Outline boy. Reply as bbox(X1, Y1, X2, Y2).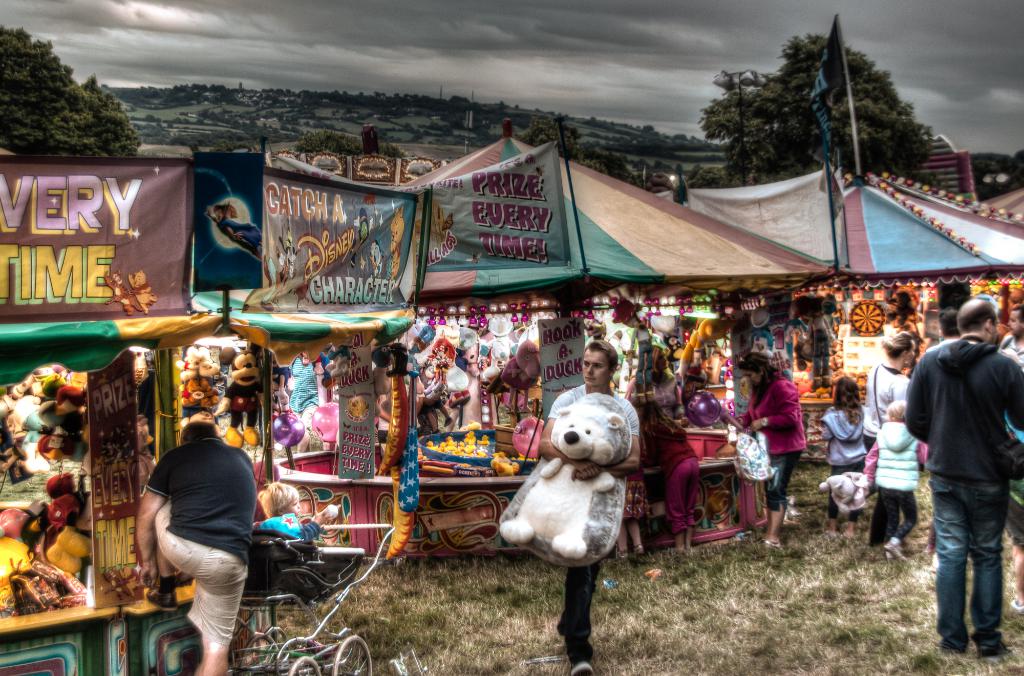
bbox(858, 400, 925, 561).
